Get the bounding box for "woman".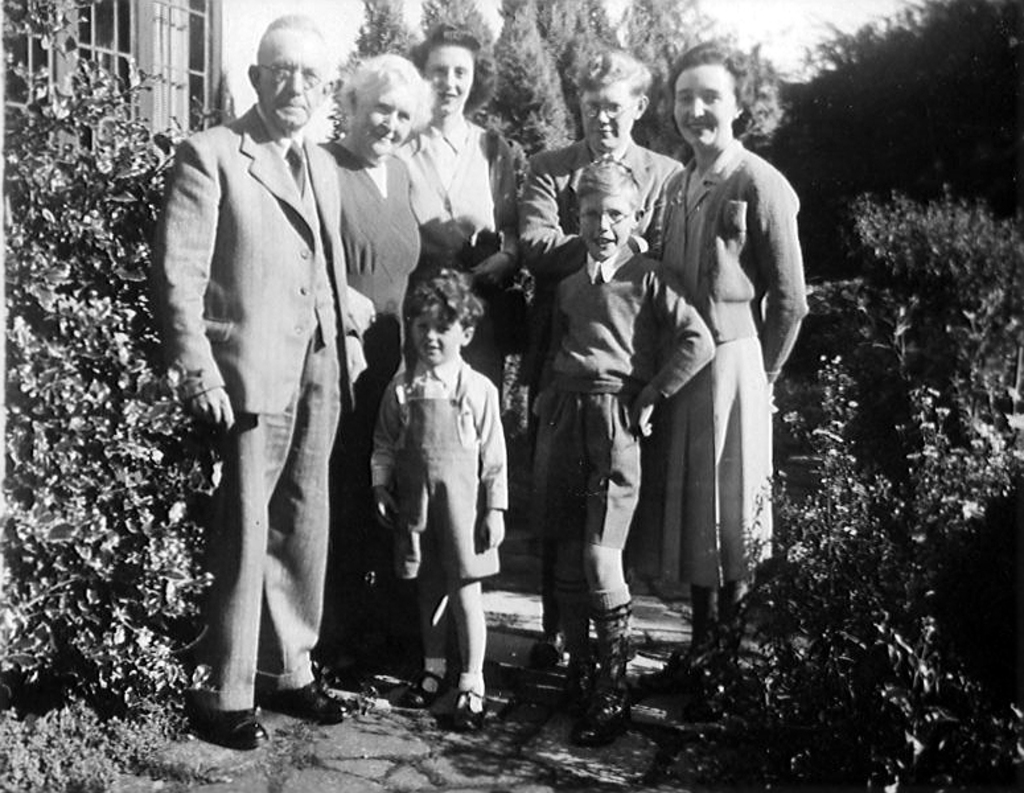
632 61 811 666.
